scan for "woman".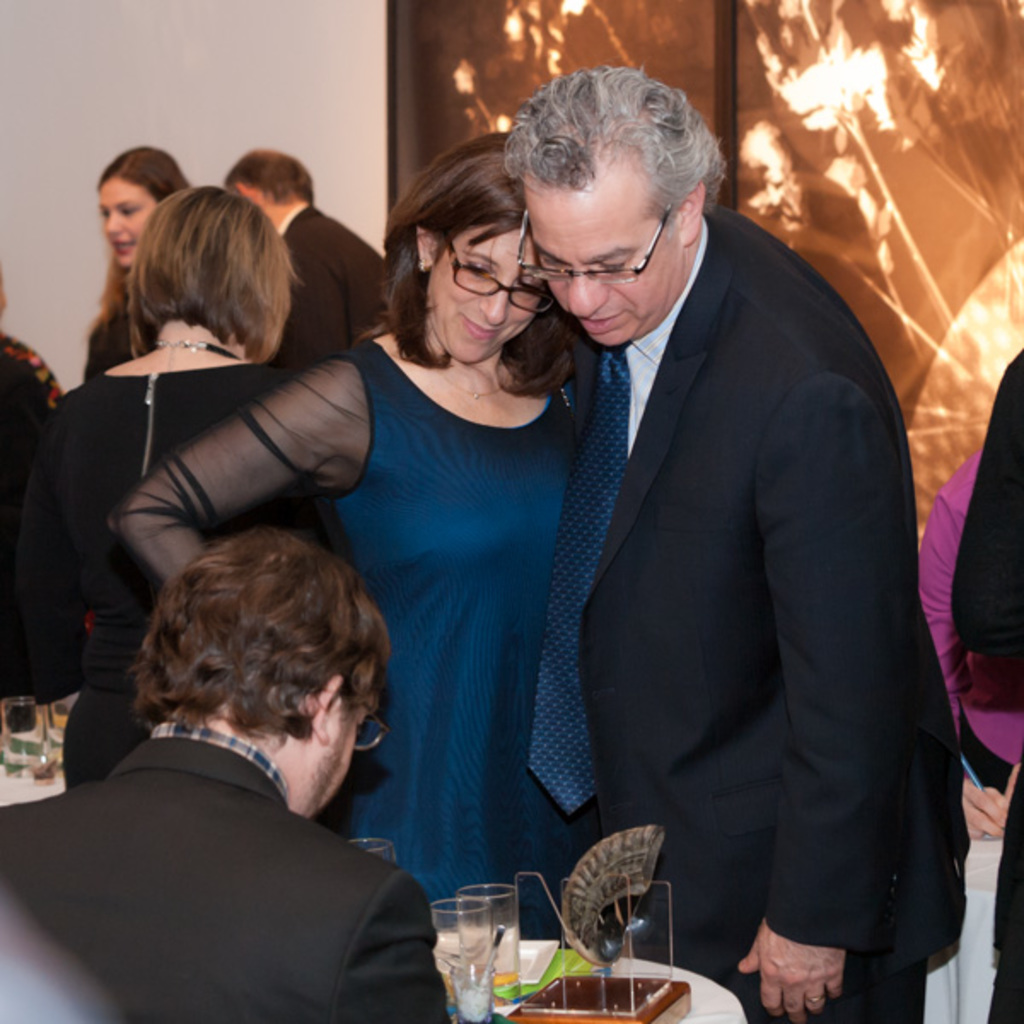
Scan result: box(65, 126, 176, 404).
